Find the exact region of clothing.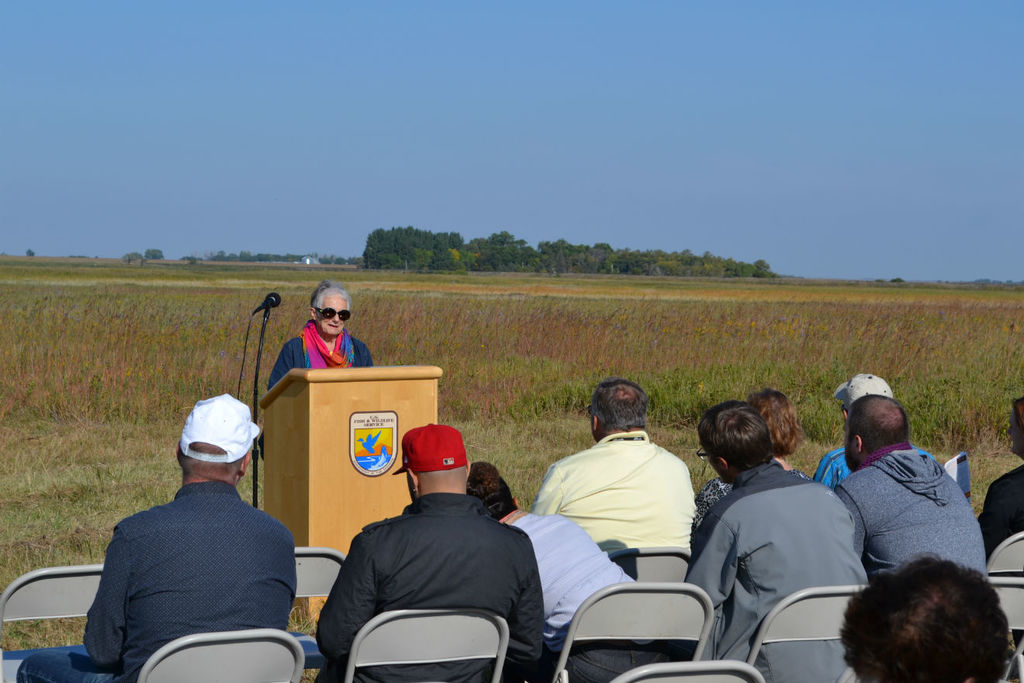
Exact region: box=[530, 422, 692, 551].
